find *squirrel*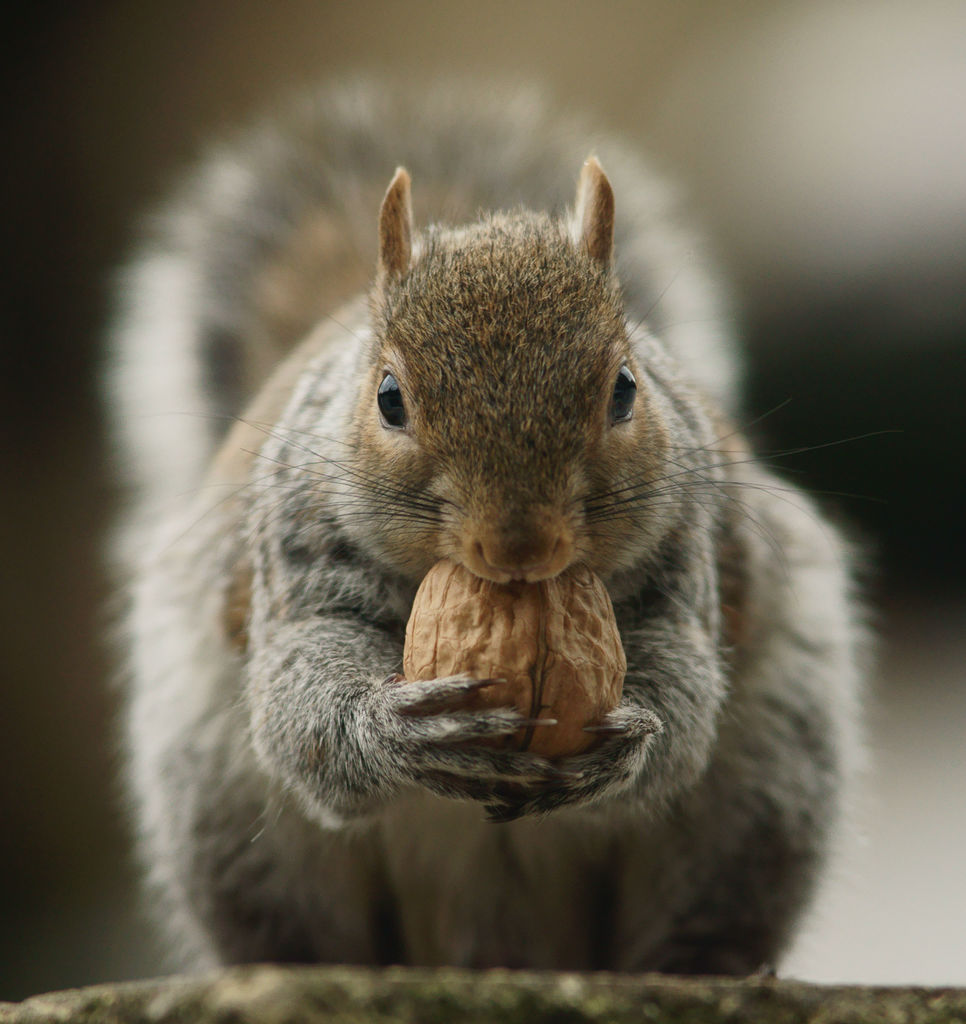
left=95, top=67, right=878, bottom=964
